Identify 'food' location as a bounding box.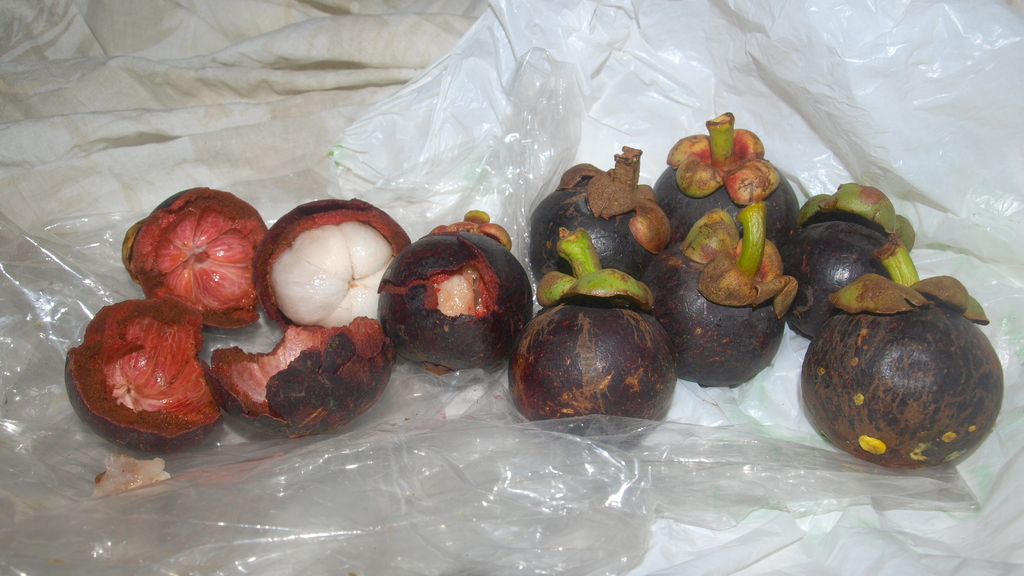
798:238:1005:470.
